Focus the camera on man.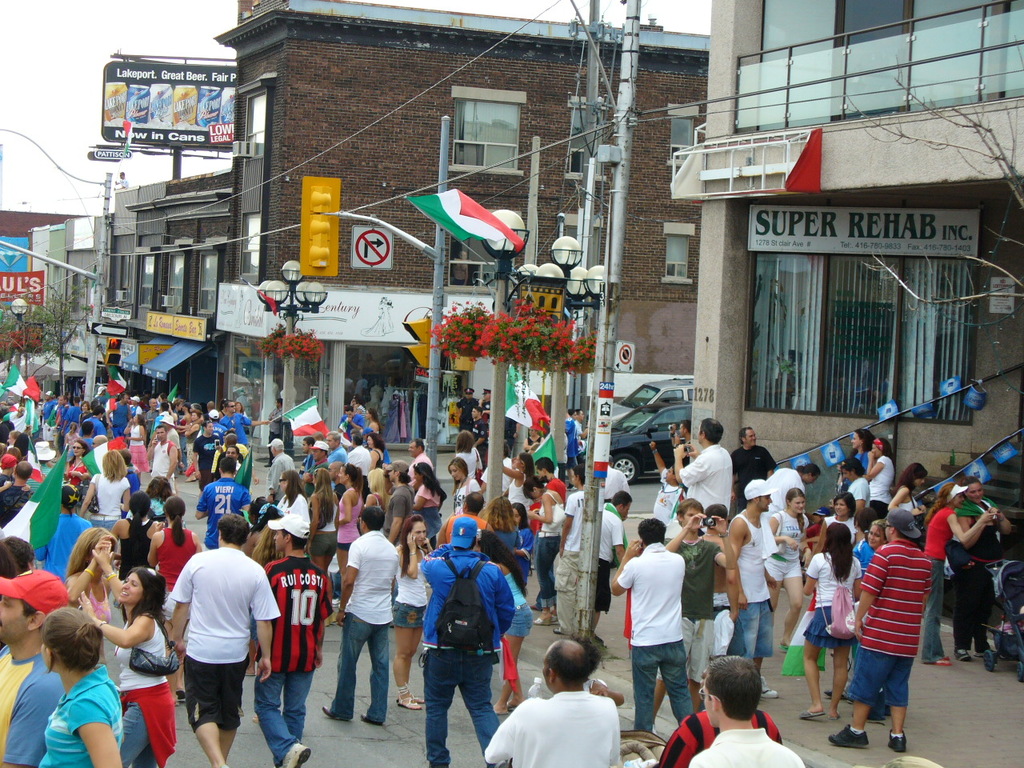
Focus region: l=380, t=464, r=414, b=540.
